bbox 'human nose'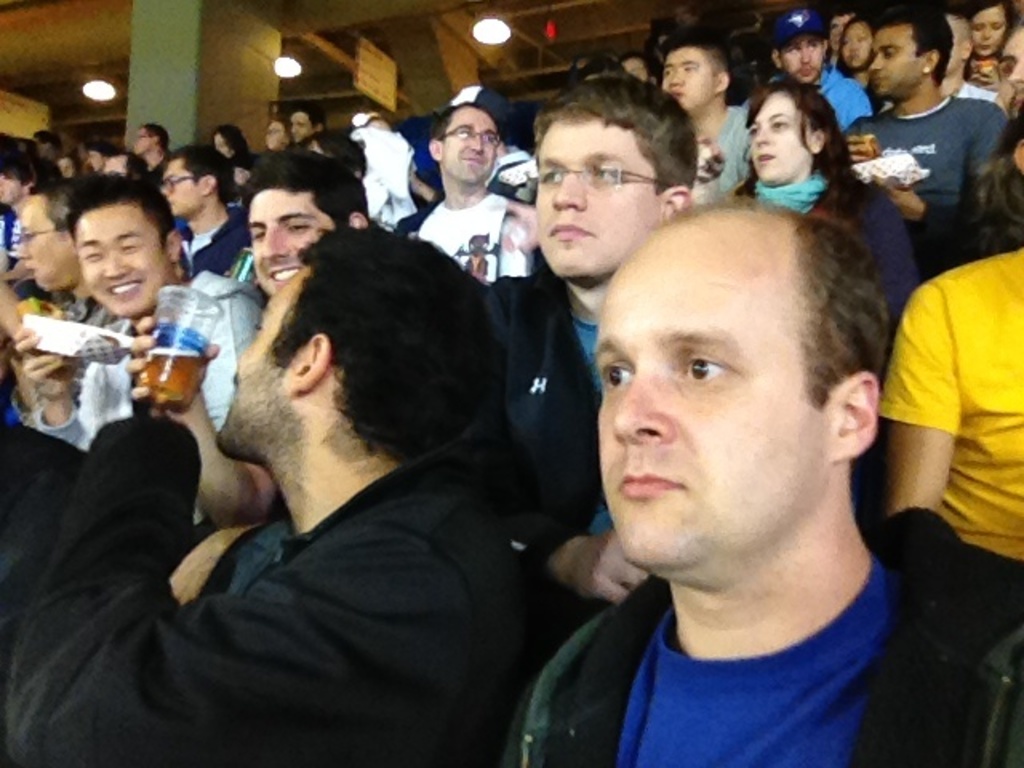
BBox(667, 67, 688, 86)
